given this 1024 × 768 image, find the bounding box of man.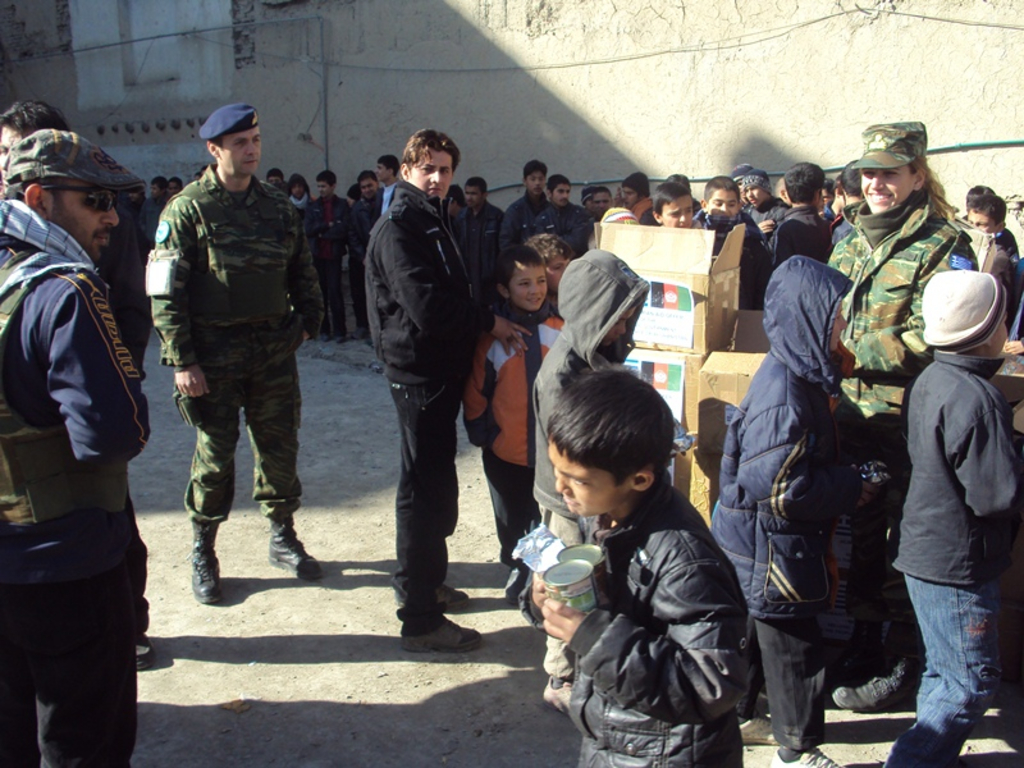
detection(577, 178, 617, 242).
